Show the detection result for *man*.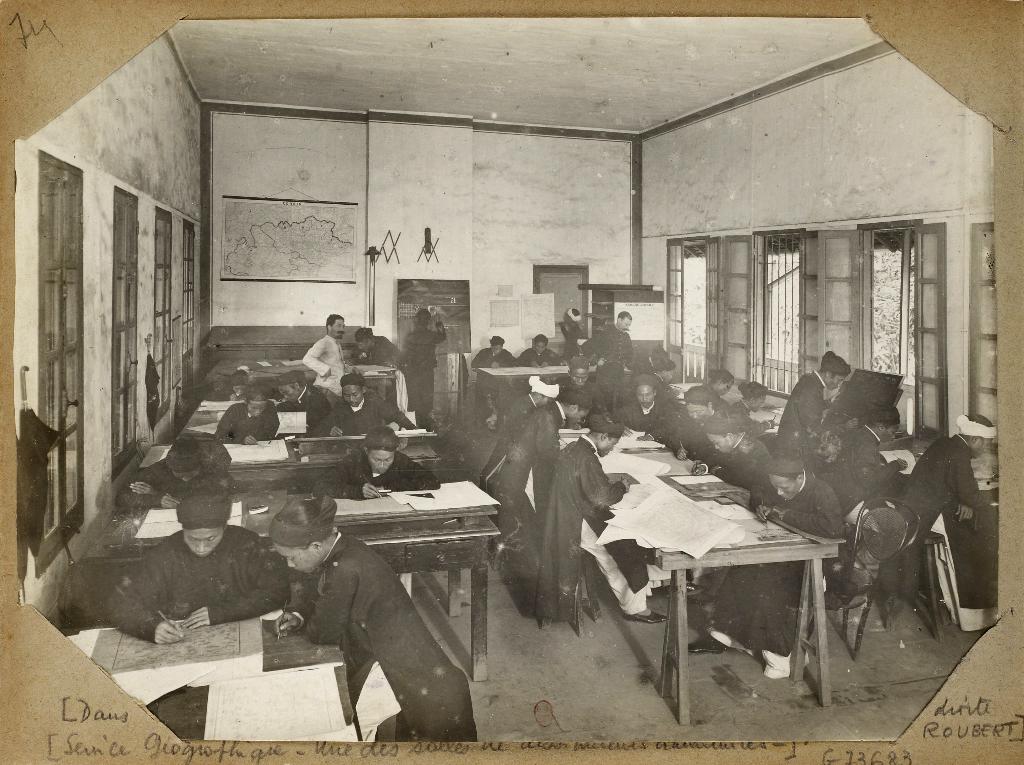
bbox=[101, 490, 310, 640].
